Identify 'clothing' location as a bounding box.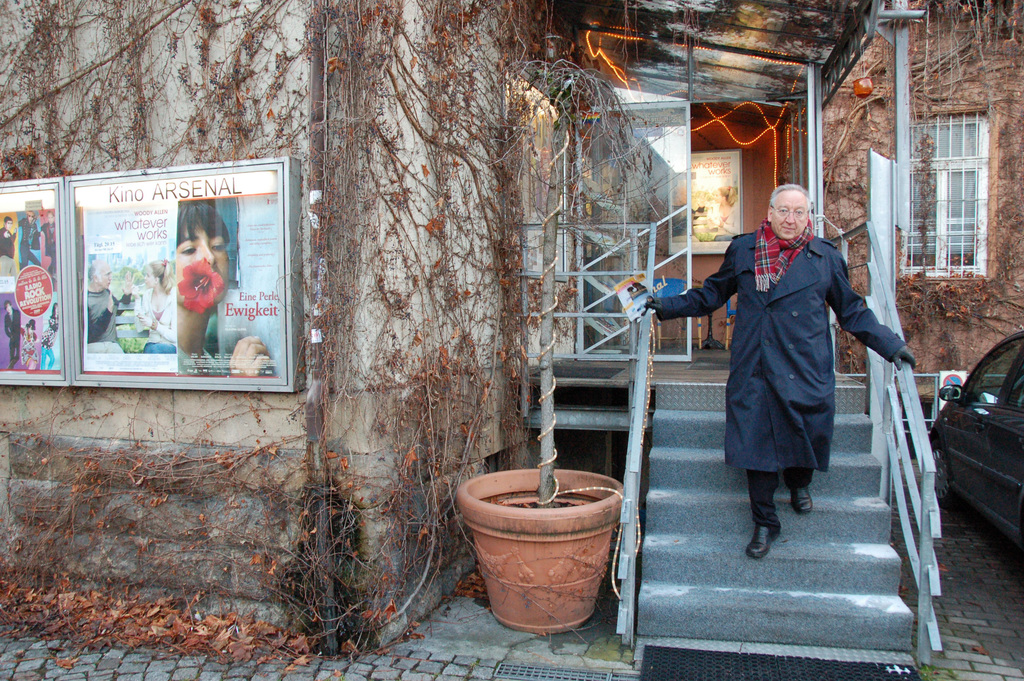
658,220,908,536.
